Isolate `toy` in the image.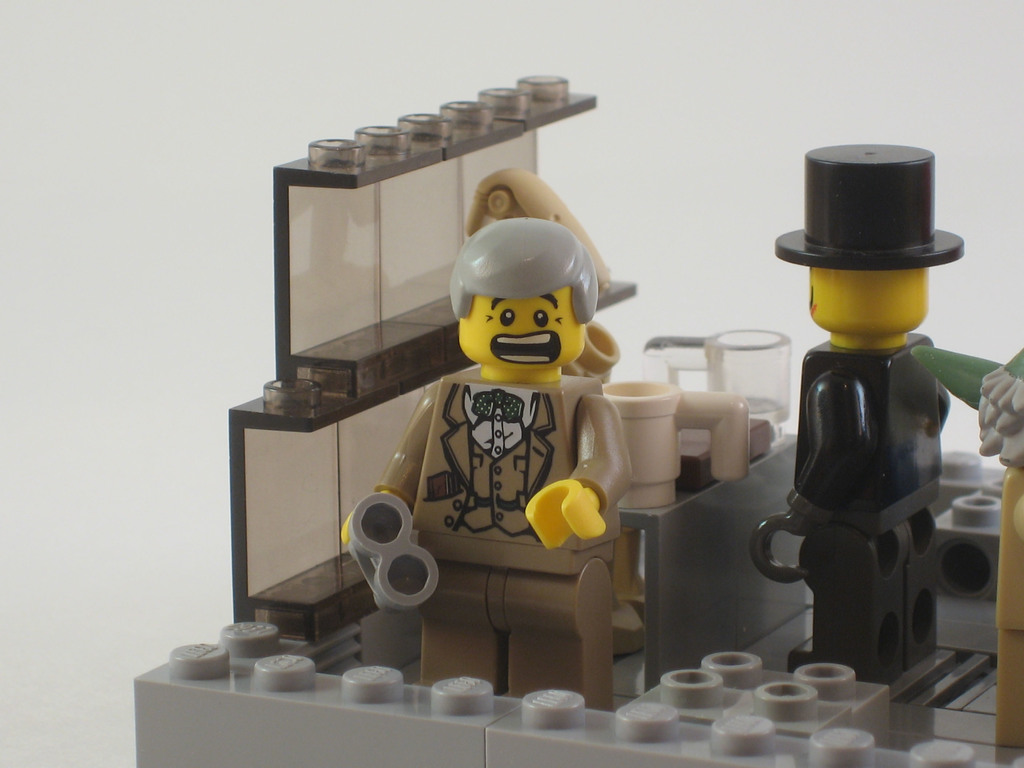
Isolated region: select_region(326, 182, 684, 648).
